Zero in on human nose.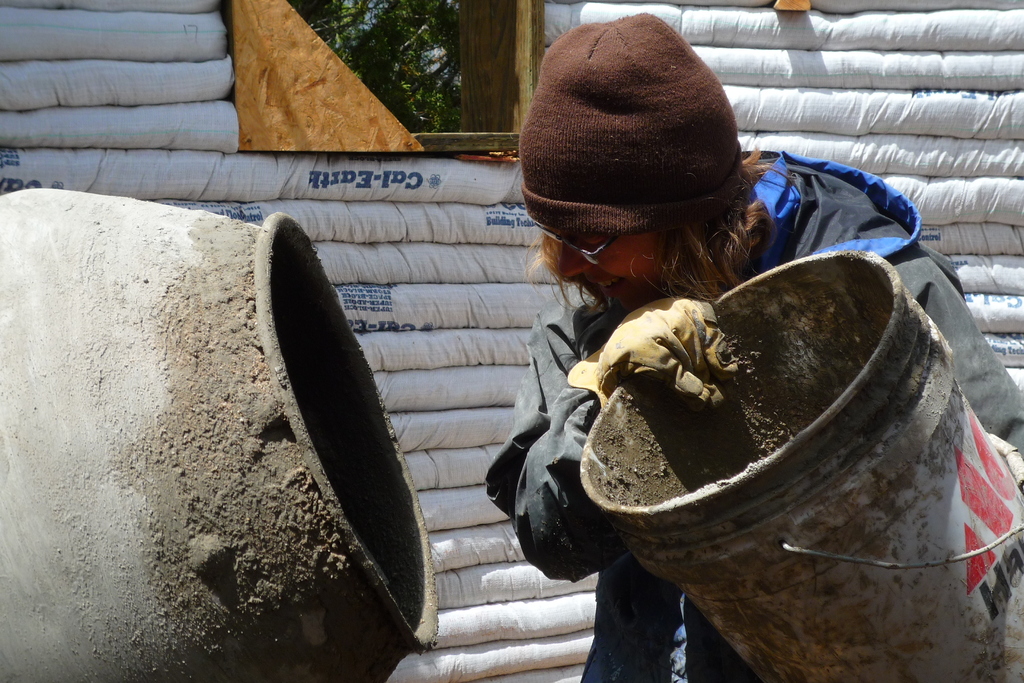
Zeroed in: 556:244:596:276.
